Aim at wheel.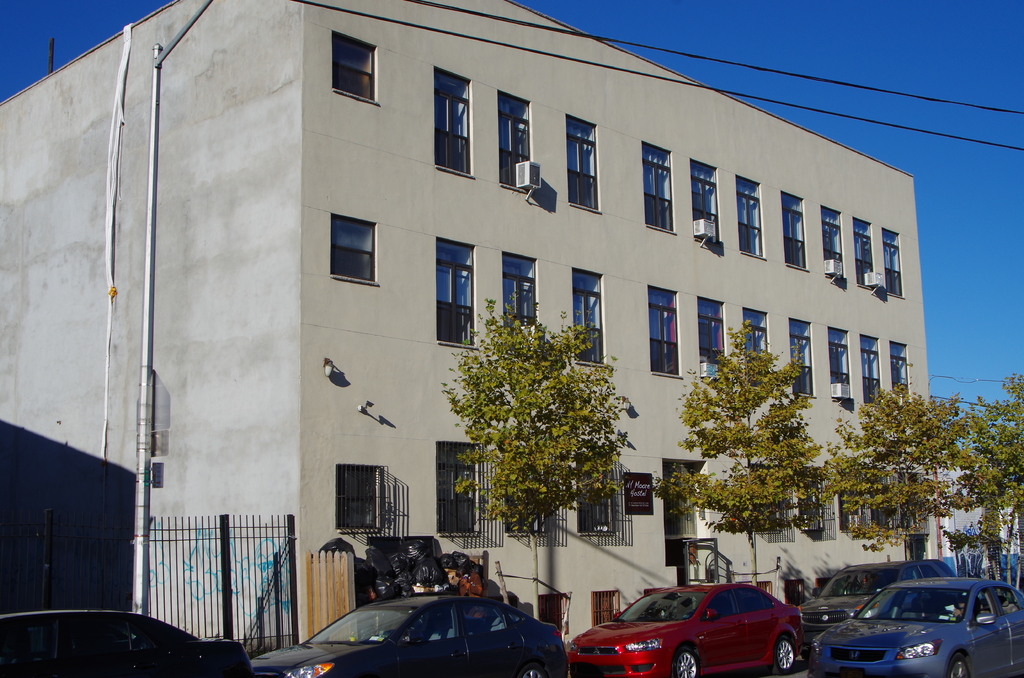
Aimed at 670, 645, 701, 677.
